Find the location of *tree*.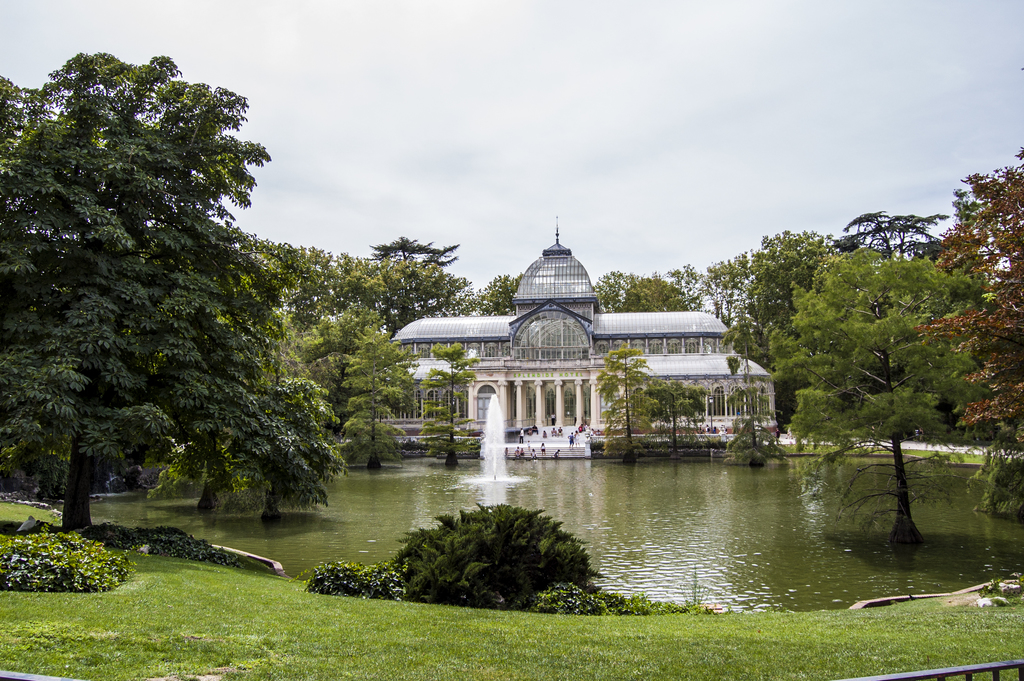
Location: <box>625,370,701,474</box>.
